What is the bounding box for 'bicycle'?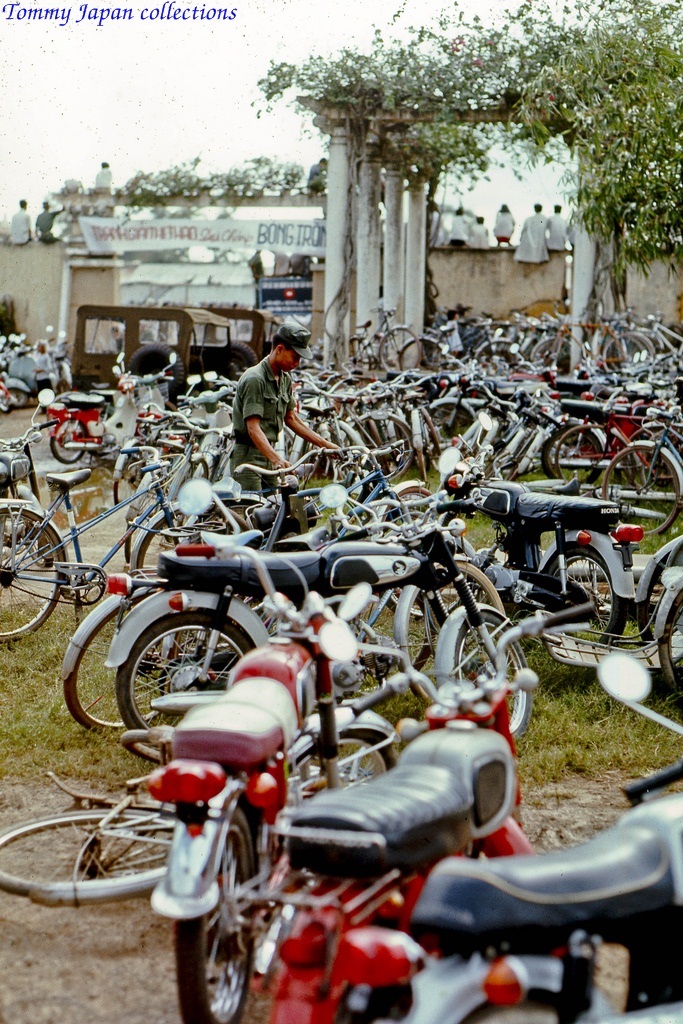
<box>236,447,349,564</box>.
